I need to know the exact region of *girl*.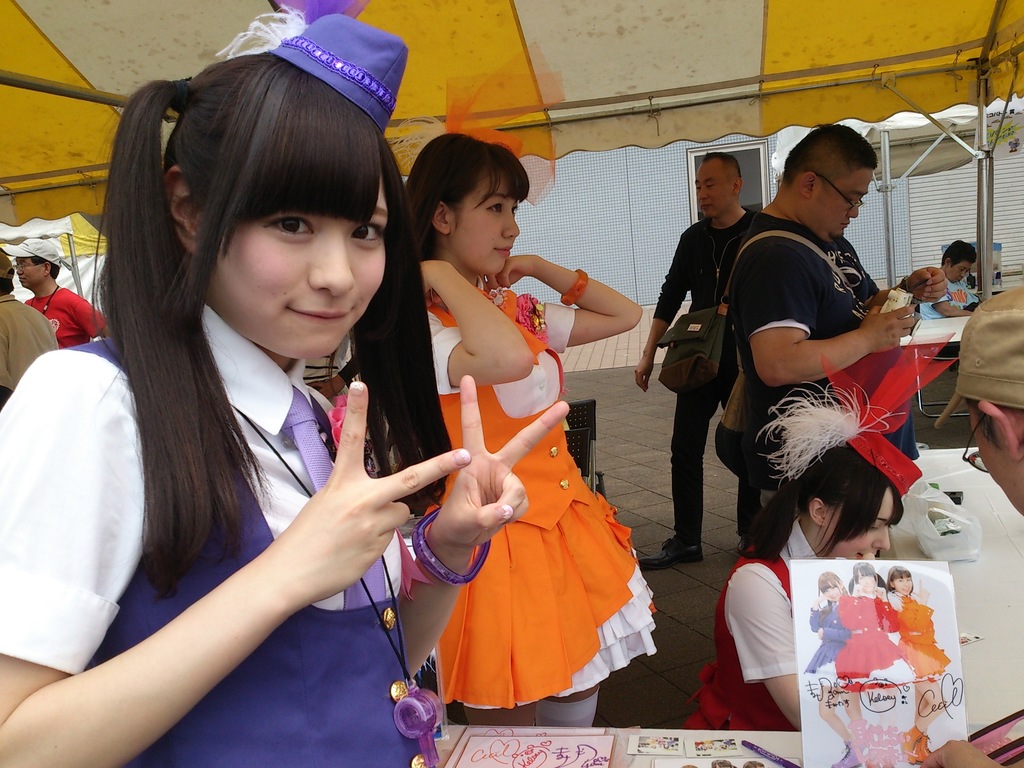
Region: 684 381 921 728.
